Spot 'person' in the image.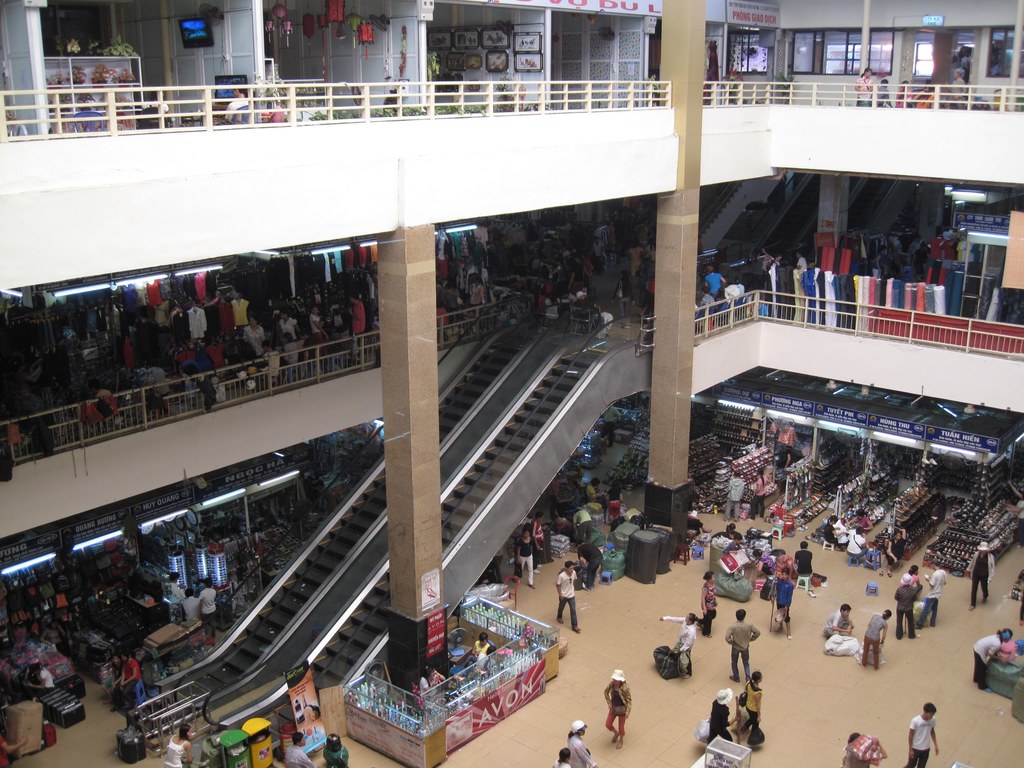
'person' found at BBox(109, 653, 144, 717).
